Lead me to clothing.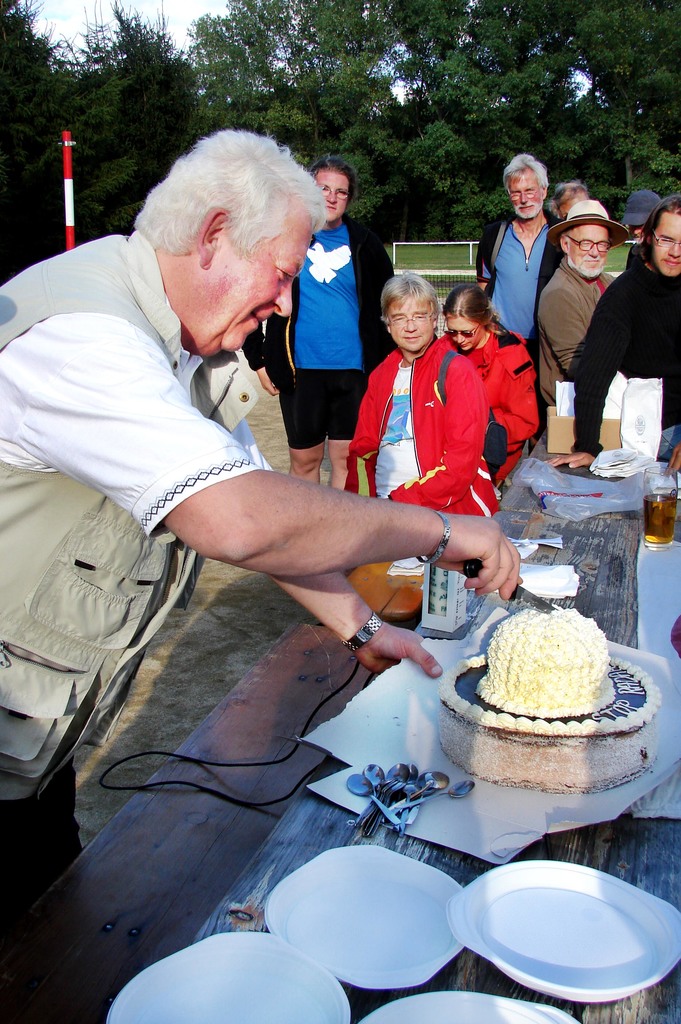
Lead to select_region(533, 254, 614, 408).
